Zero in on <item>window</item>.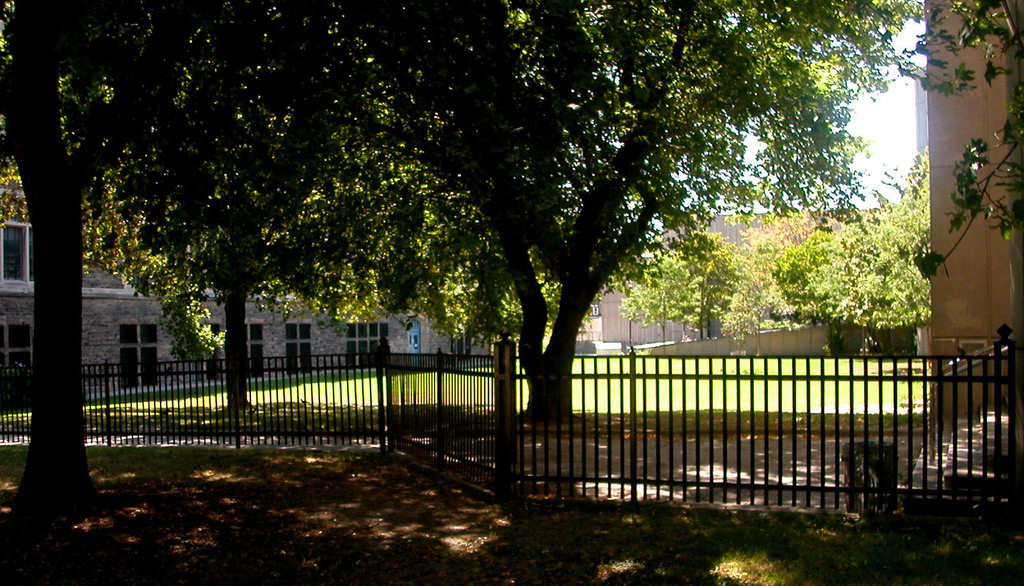
Zeroed in: rect(346, 324, 390, 370).
